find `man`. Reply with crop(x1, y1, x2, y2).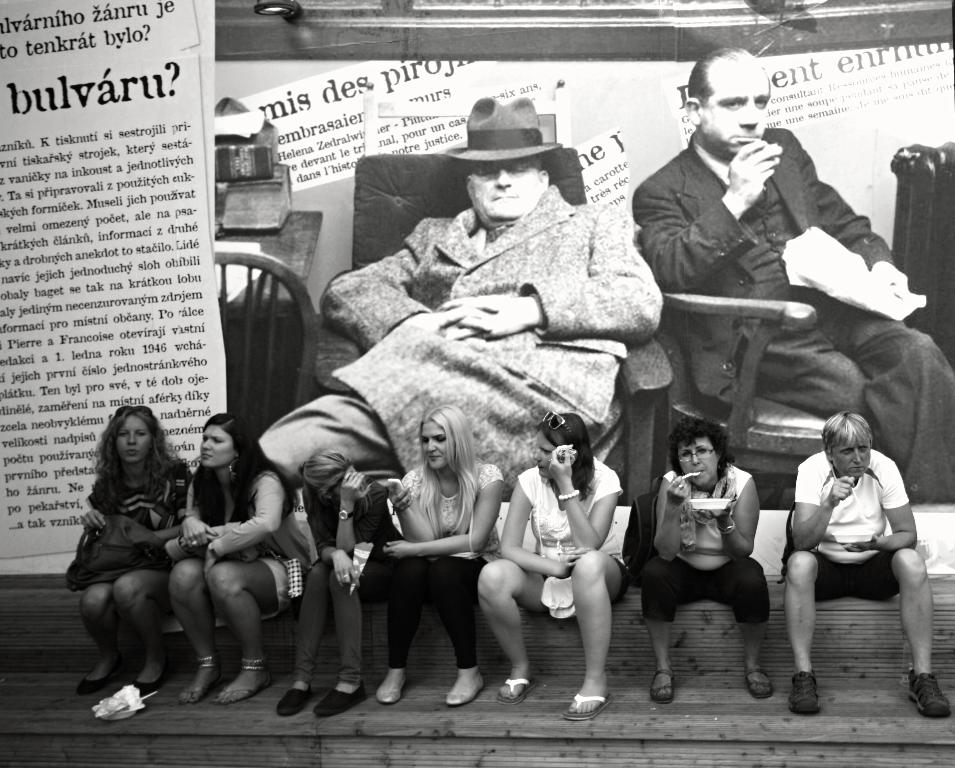
crop(766, 417, 928, 700).
